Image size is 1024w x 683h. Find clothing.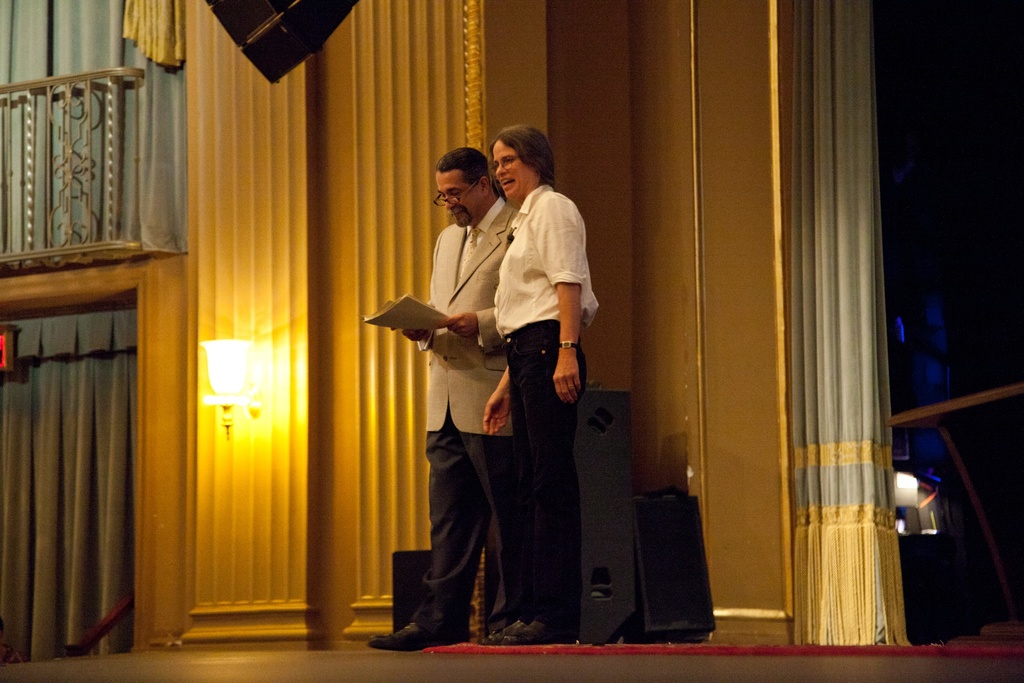
[x1=499, y1=318, x2=587, y2=643].
